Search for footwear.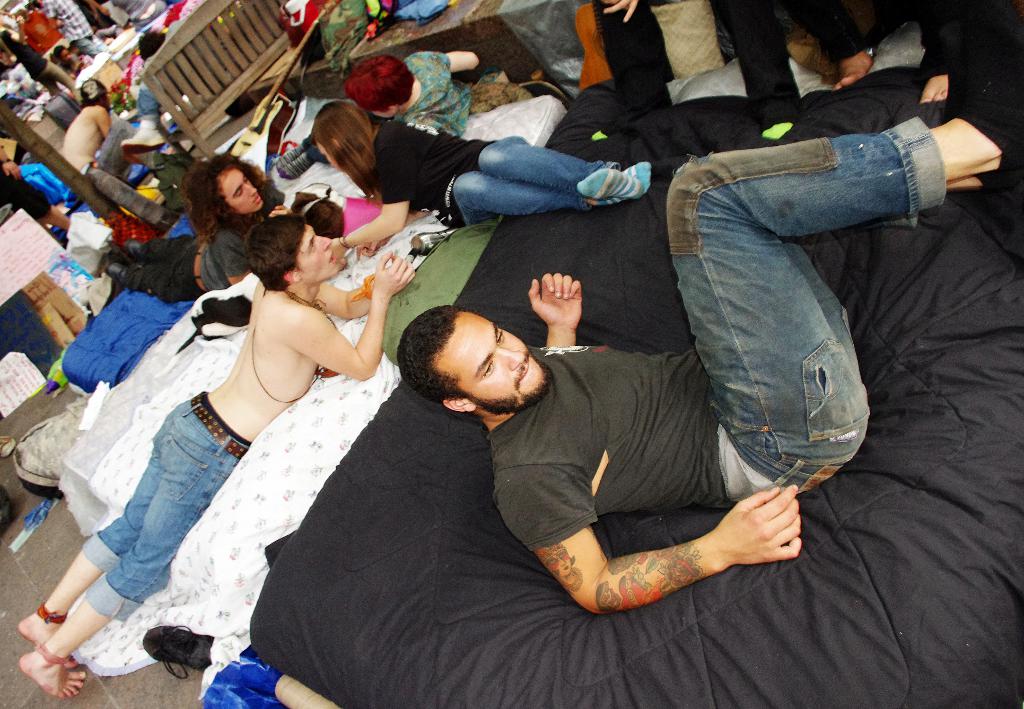
Found at {"x1": 146, "y1": 625, "x2": 217, "y2": 681}.
